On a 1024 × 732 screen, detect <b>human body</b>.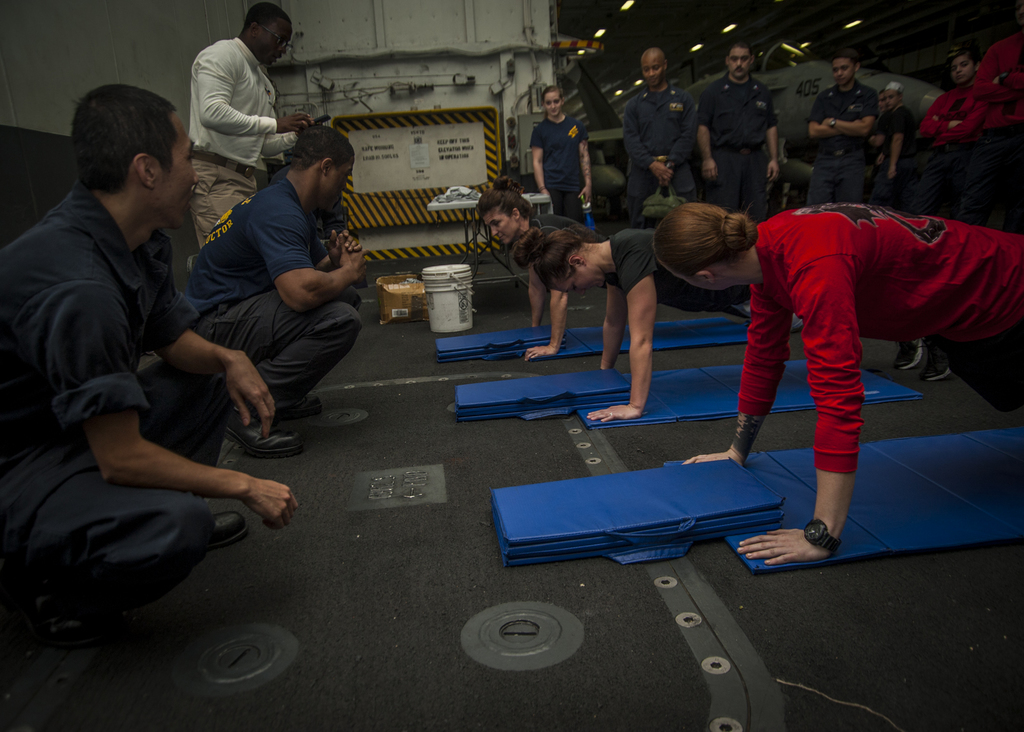
(x1=650, y1=196, x2=1018, y2=576).
